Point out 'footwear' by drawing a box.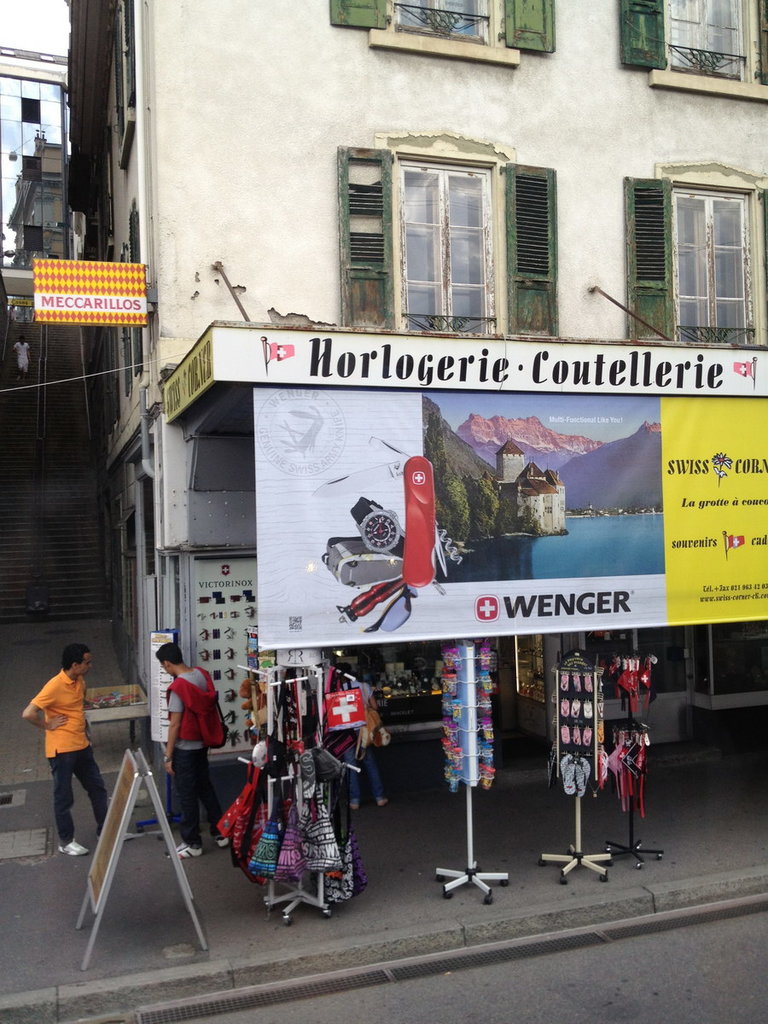
{"x1": 96, "y1": 833, "x2": 134, "y2": 841}.
